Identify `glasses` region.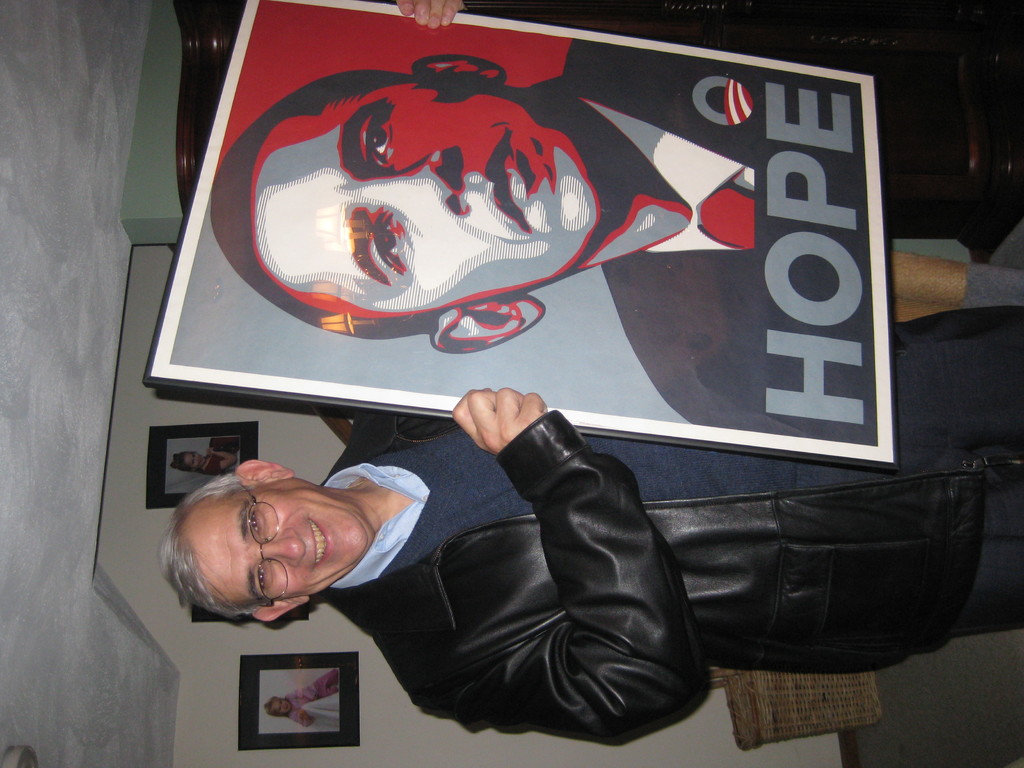
Region: (x1=238, y1=477, x2=278, y2=605).
